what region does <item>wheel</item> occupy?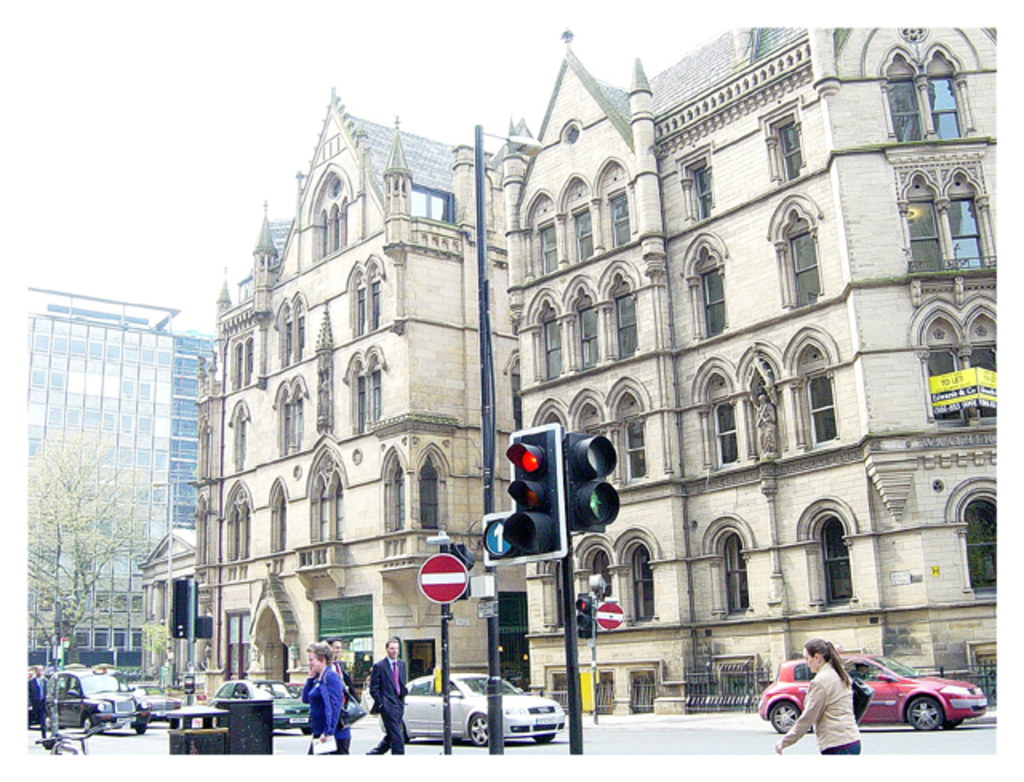
(x1=400, y1=724, x2=410, y2=744).
